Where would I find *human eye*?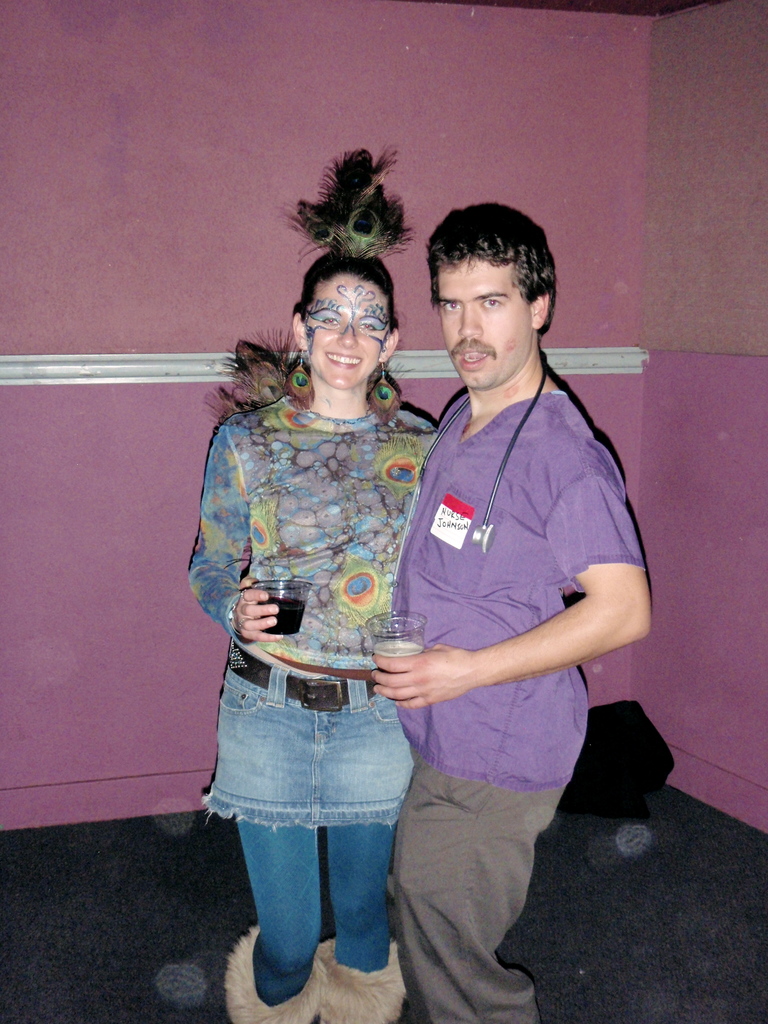
At <region>357, 318, 376, 333</region>.
